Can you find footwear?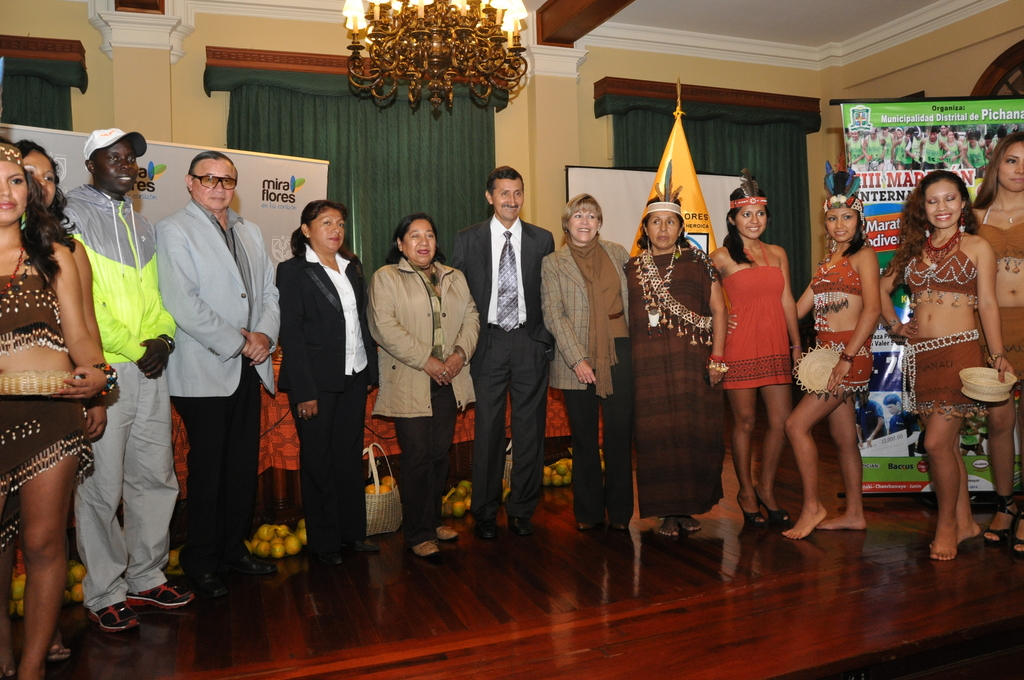
Yes, bounding box: <bbox>227, 547, 278, 579</bbox>.
